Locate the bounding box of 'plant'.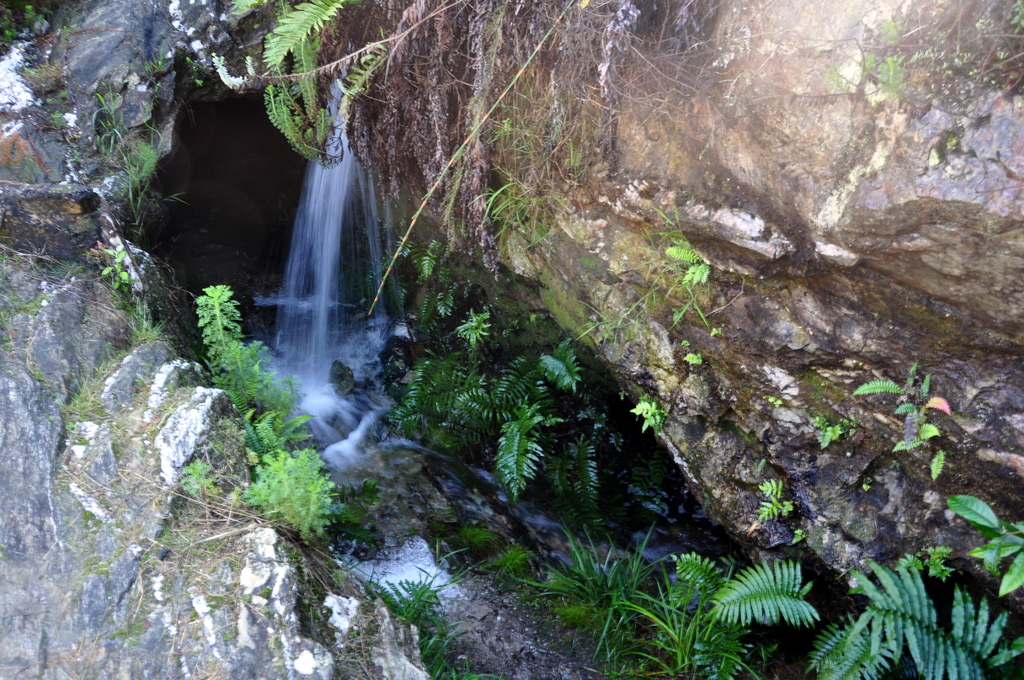
Bounding box: x1=628, y1=382, x2=673, y2=445.
